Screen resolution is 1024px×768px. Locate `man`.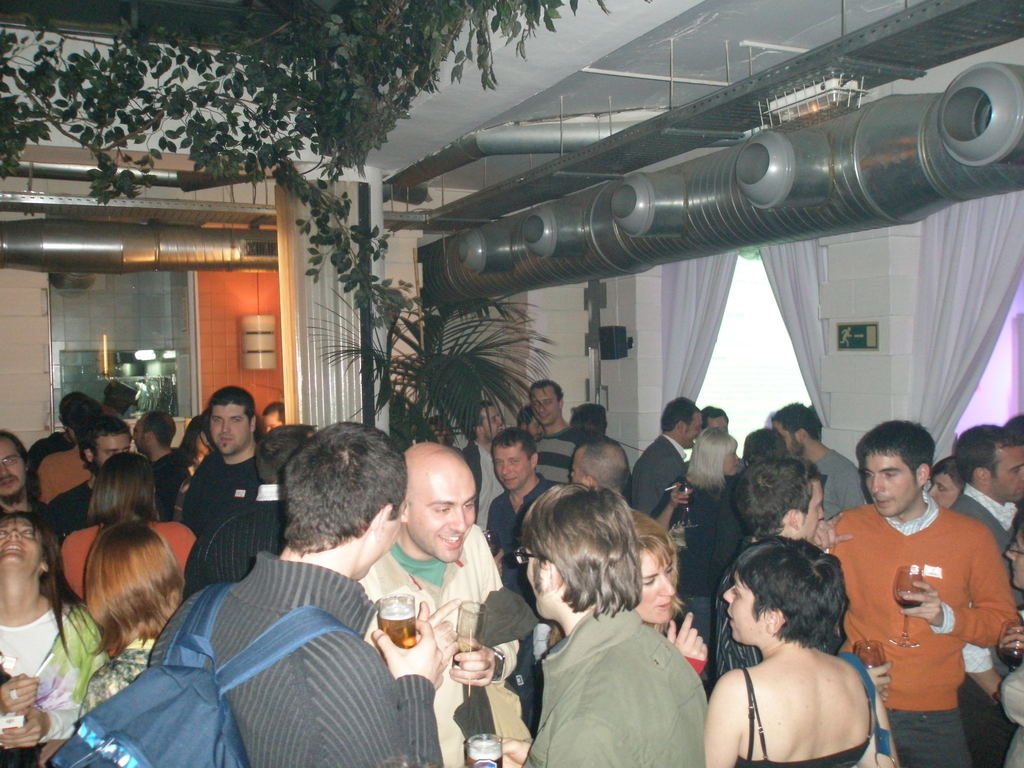
628:395:695:531.
